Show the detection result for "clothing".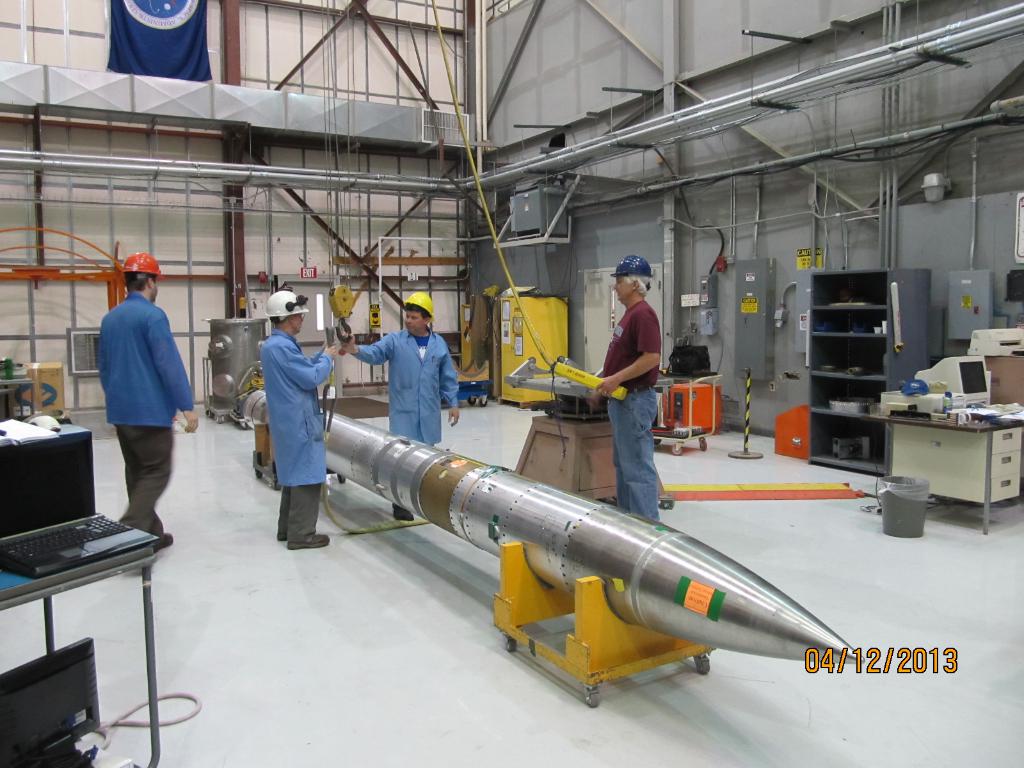
[87, 264, 189, 509].
